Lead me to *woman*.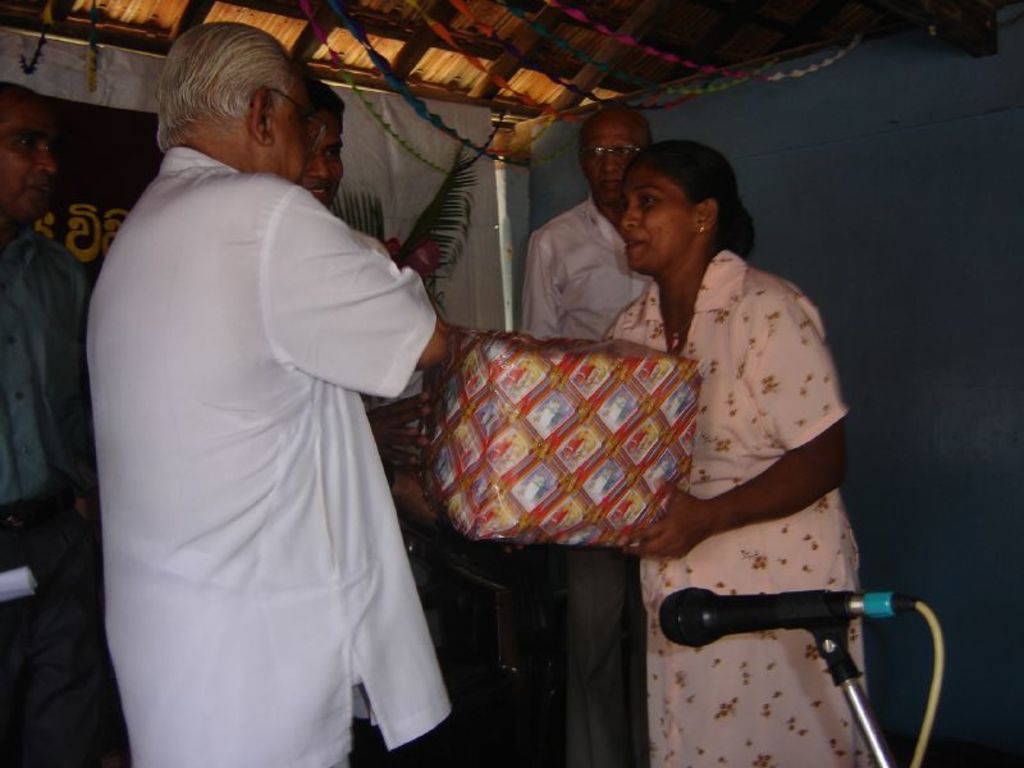
Lead to [x1=593, y1=138, x2=864, y2=767].
